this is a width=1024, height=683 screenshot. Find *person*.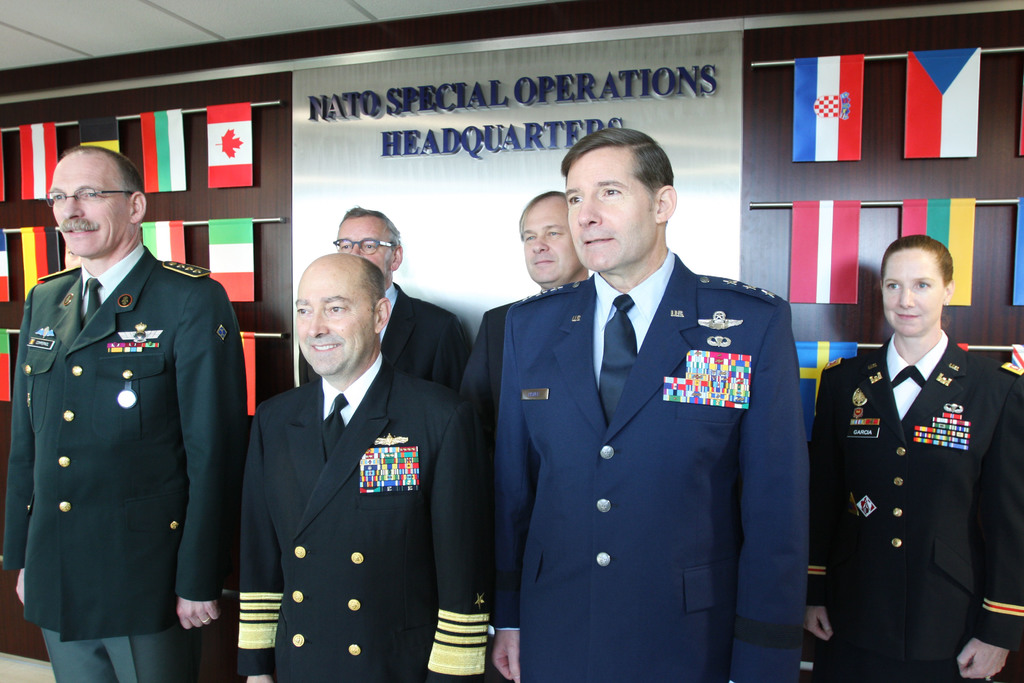
Bounding box: 330:208:469:393.
